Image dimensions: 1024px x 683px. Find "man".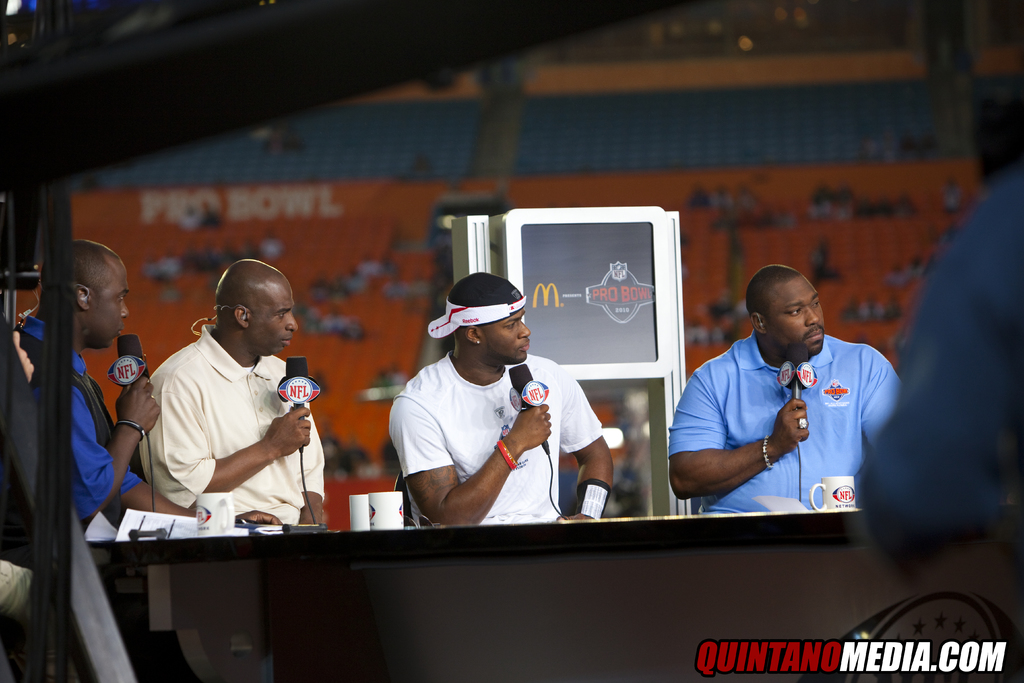
(857,161,1023,566).
